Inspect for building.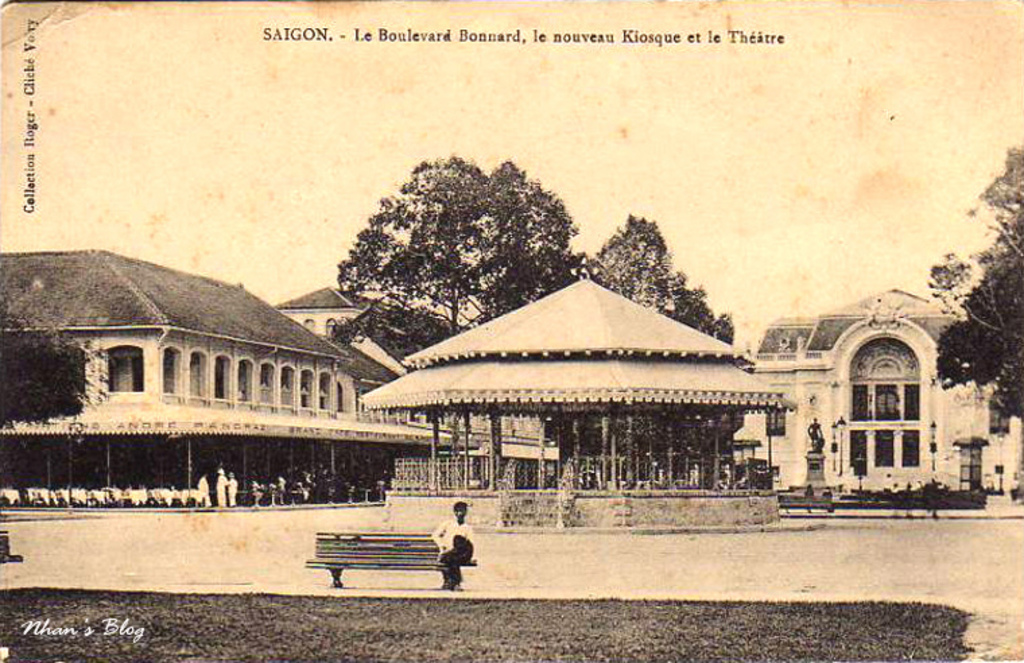
Inspection: (left=0, top=251, right=451, bottom=507).
